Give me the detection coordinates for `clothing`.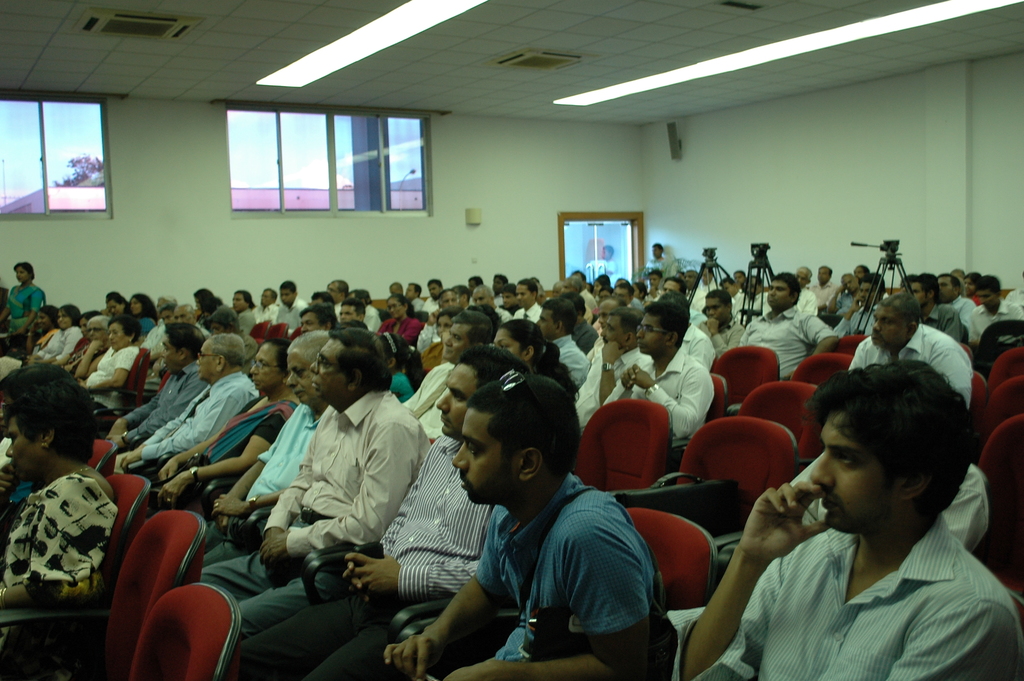
x1=199 y1=395 x2=430 y2=646.
